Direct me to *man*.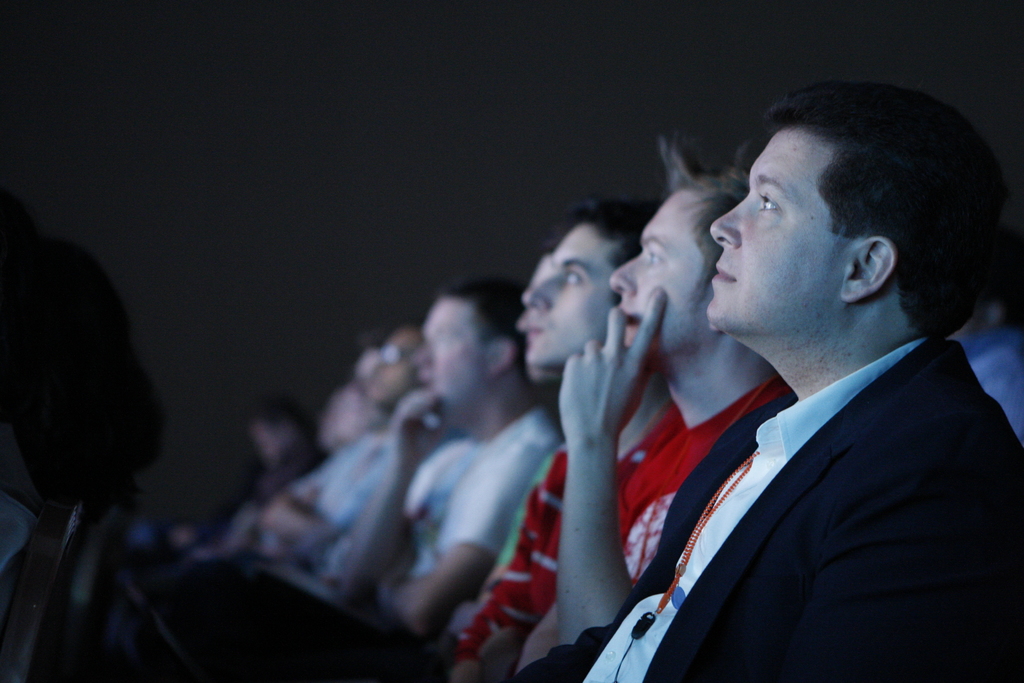
Direction: bbox=[542, 69, 1022, 682].
